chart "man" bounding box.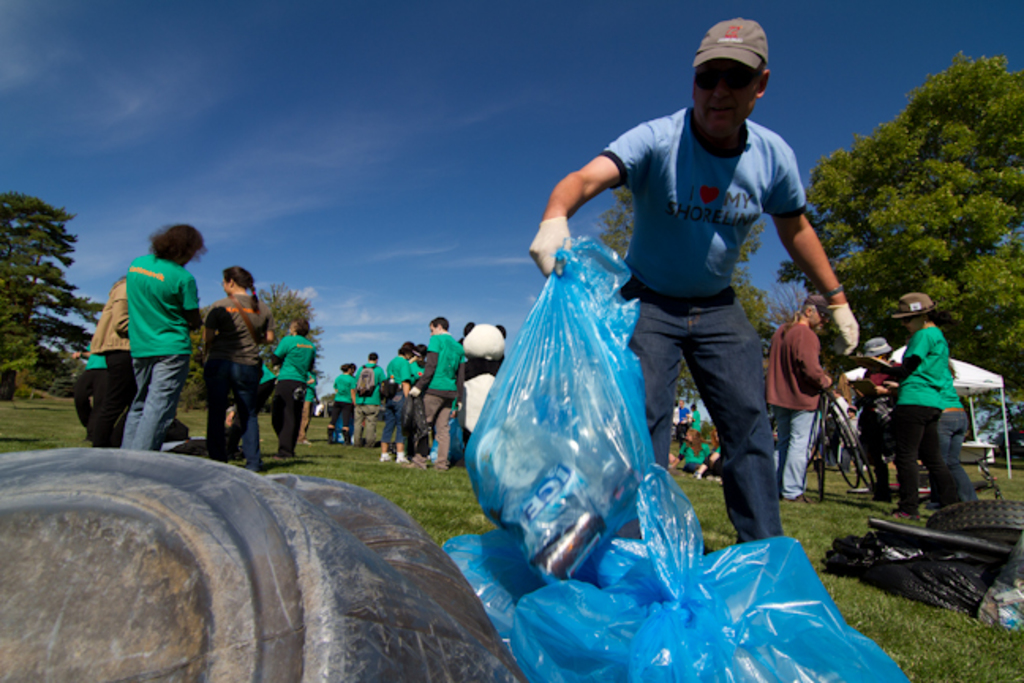
Charted: x1=352, y1=346, x2=390, y2=451.
